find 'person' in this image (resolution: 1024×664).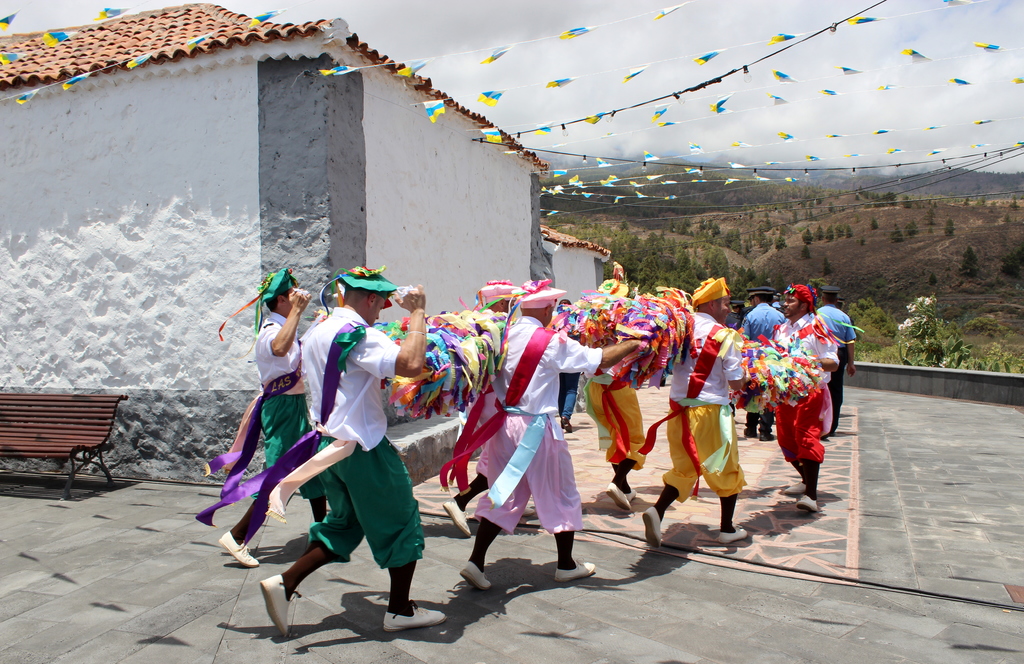
<box>458,269,668,589</box>.
